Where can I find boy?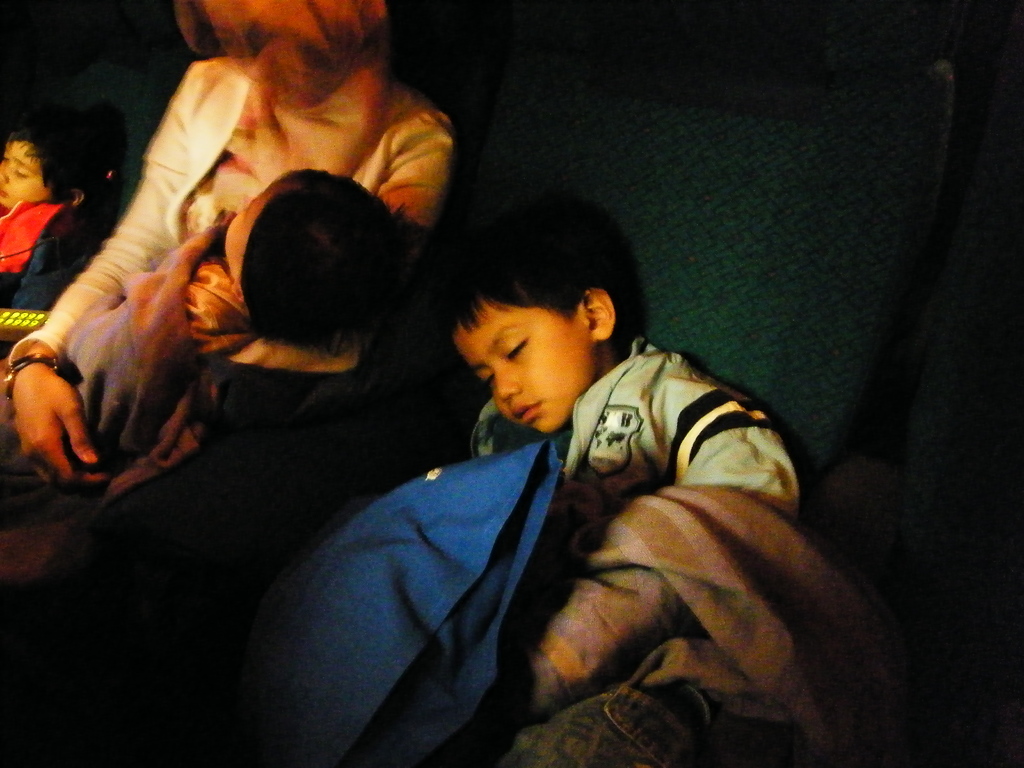
You can find it at (305,218,831,737).
